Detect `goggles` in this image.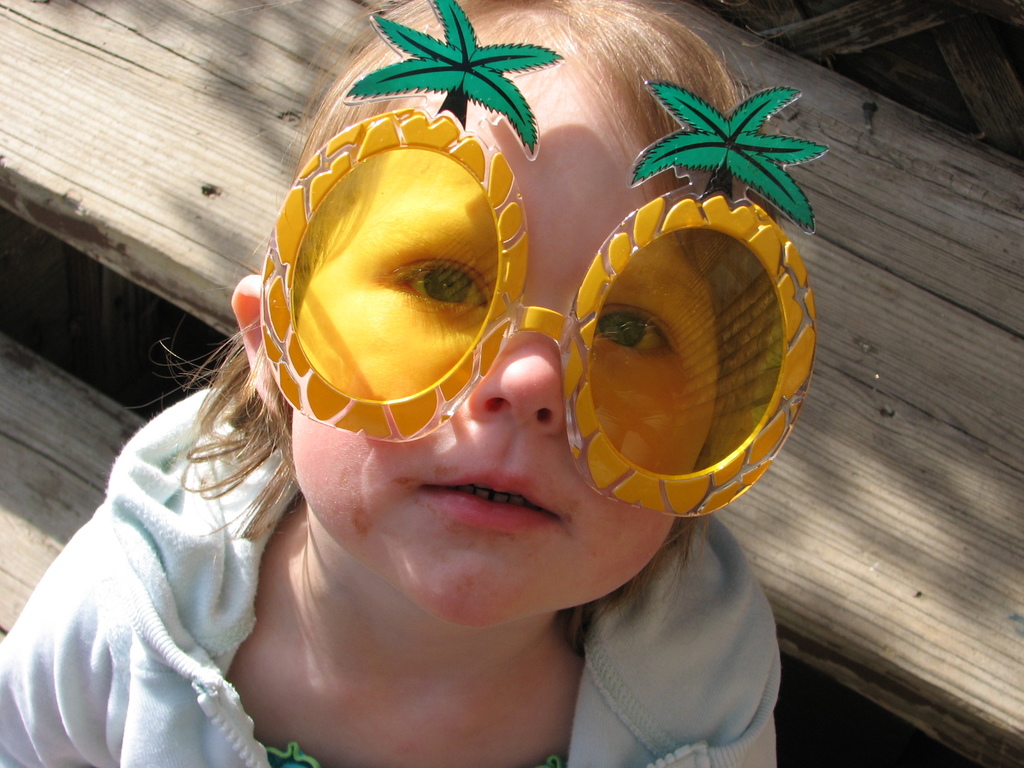
Detection: (231, 83, 822, 532).
